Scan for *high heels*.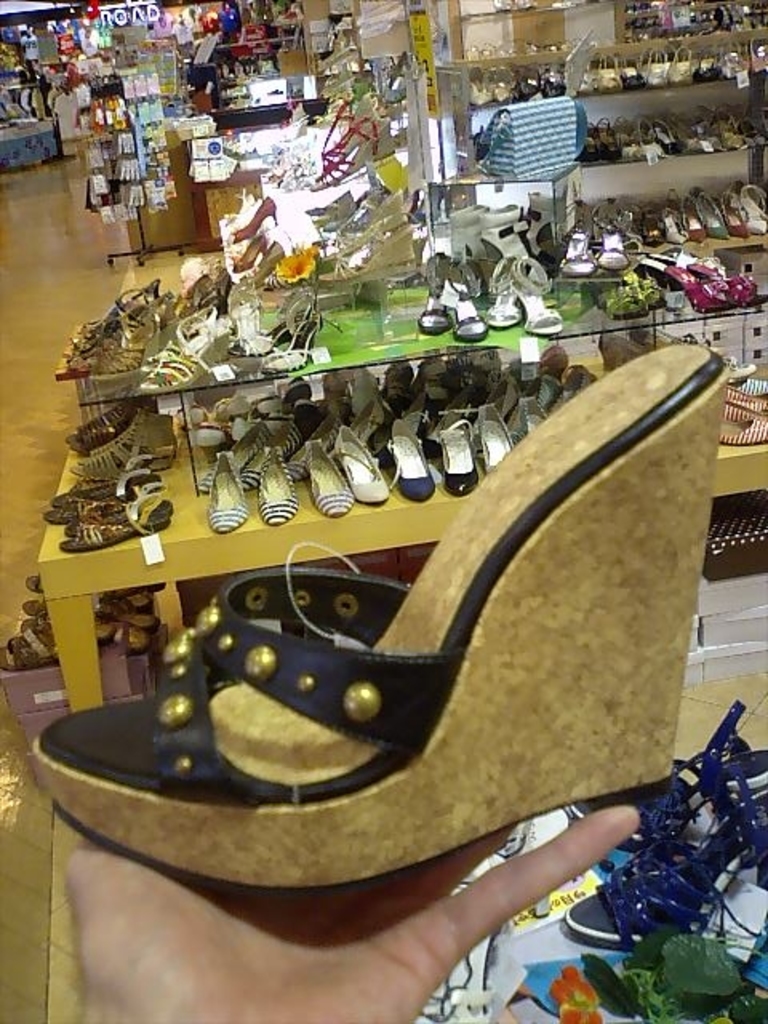
Scan result: crop(312, 94, 376, 181).
